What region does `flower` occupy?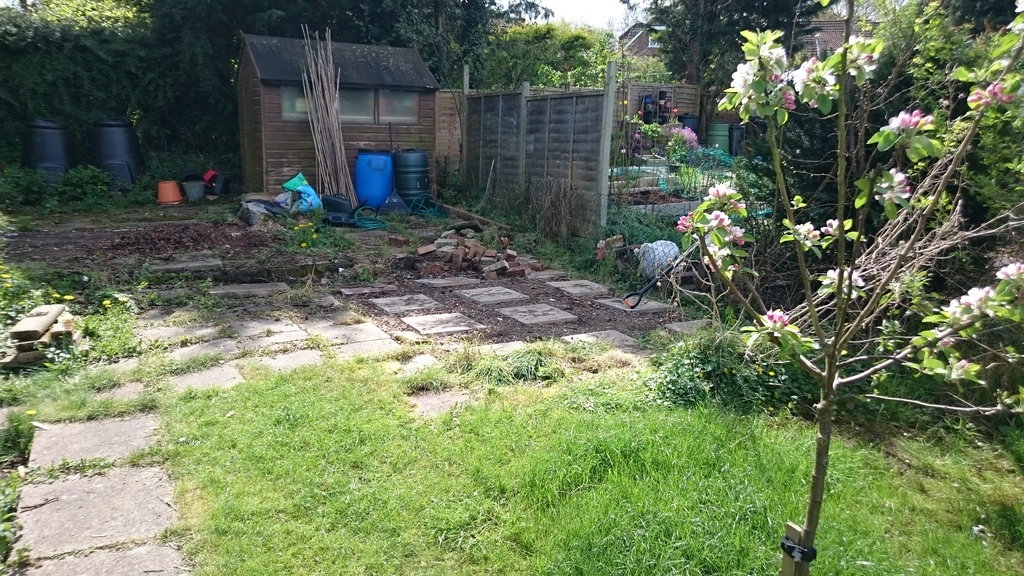
bbox=(956, 282, 990, 308).
